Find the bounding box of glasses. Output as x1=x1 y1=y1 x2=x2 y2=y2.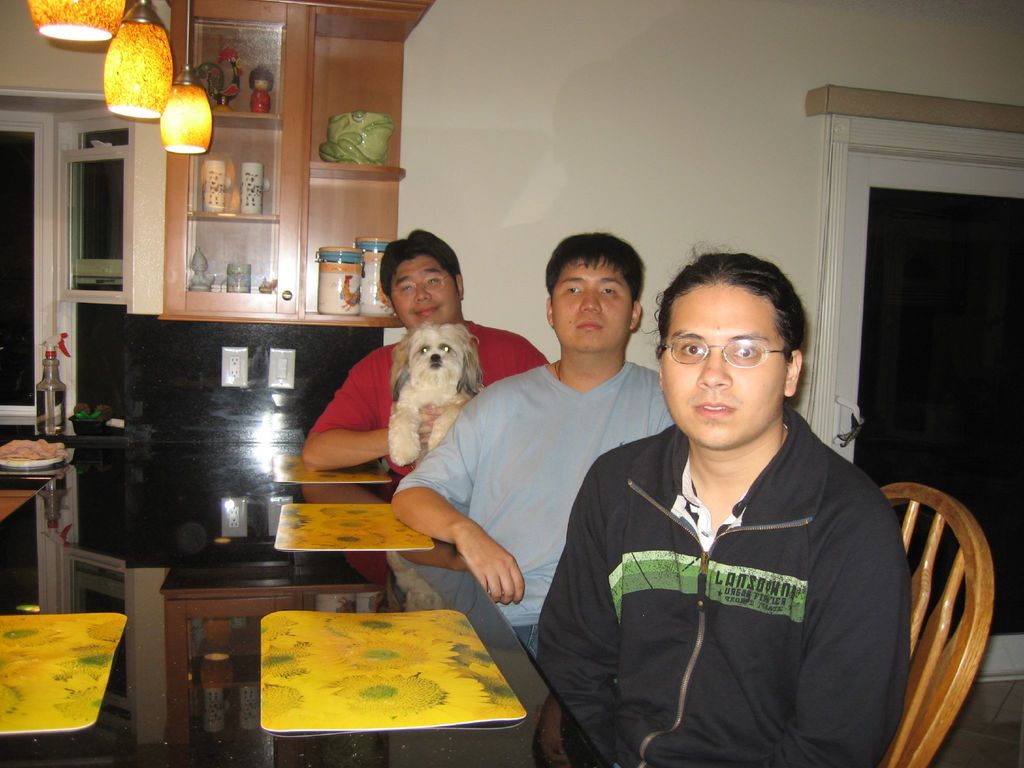
x1=664 y1=337 x2=794 y2=373.
